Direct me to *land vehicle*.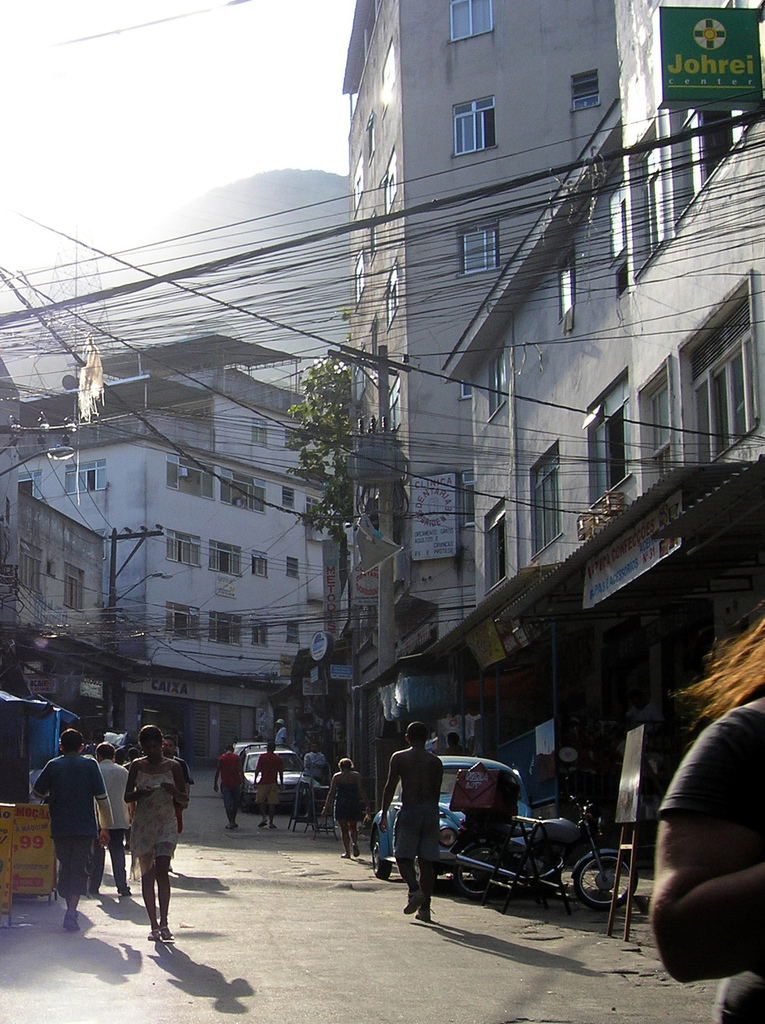
Direction: 238/746/316/814.
